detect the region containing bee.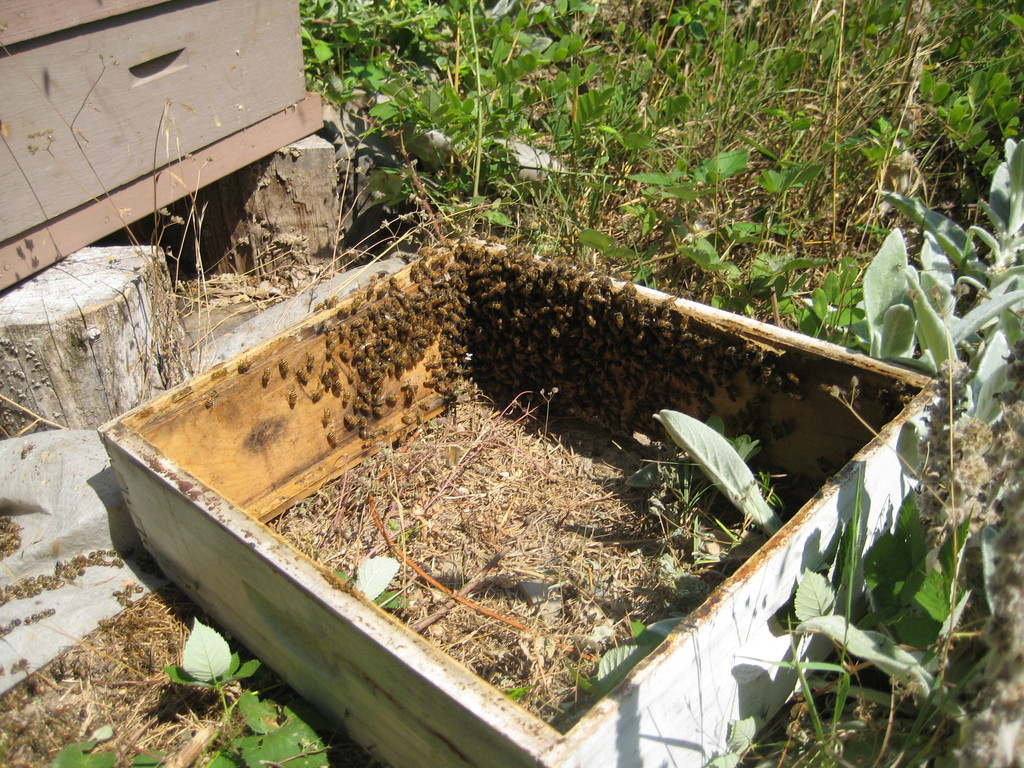
[left=442, top=255, right=447, bottom=268].
